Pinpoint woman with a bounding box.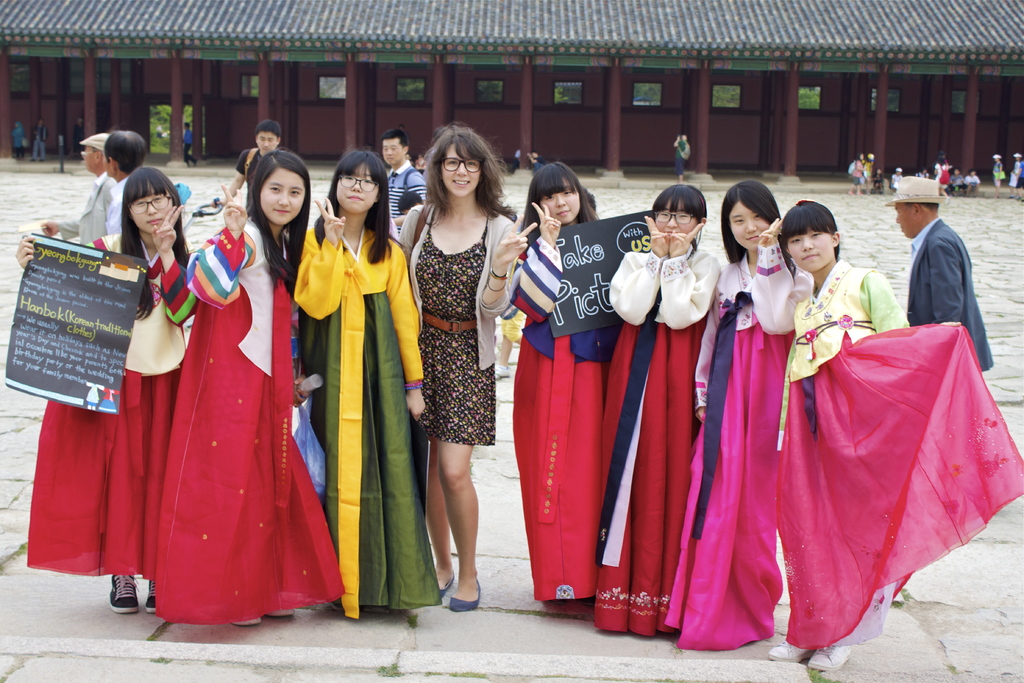
140 174 312 621.
